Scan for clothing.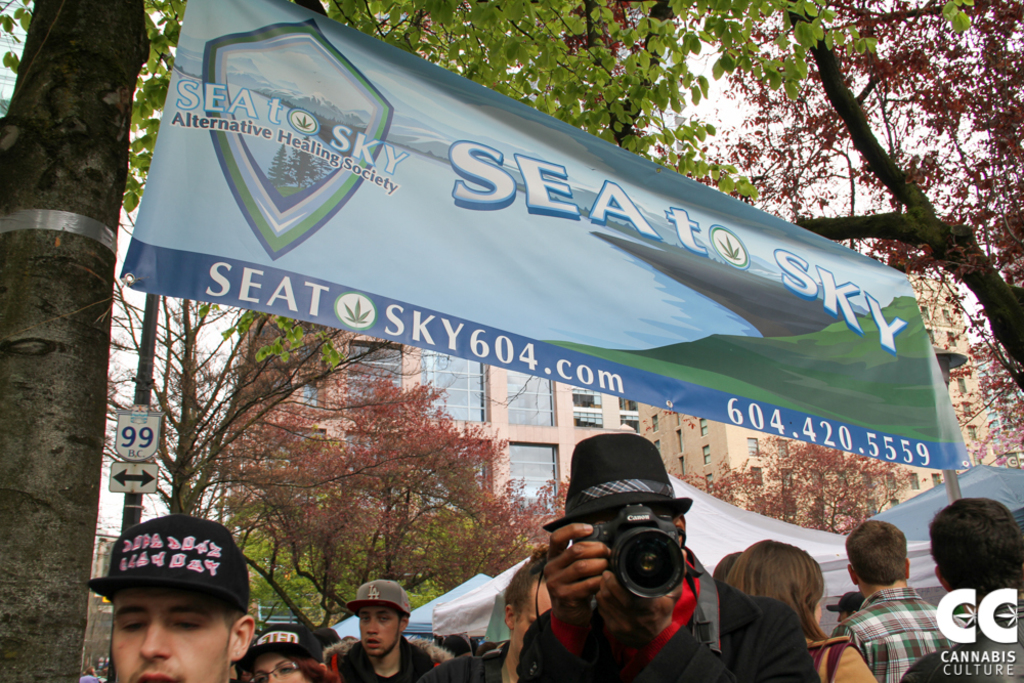
Scan result: box(418, 643, 513, 682).
